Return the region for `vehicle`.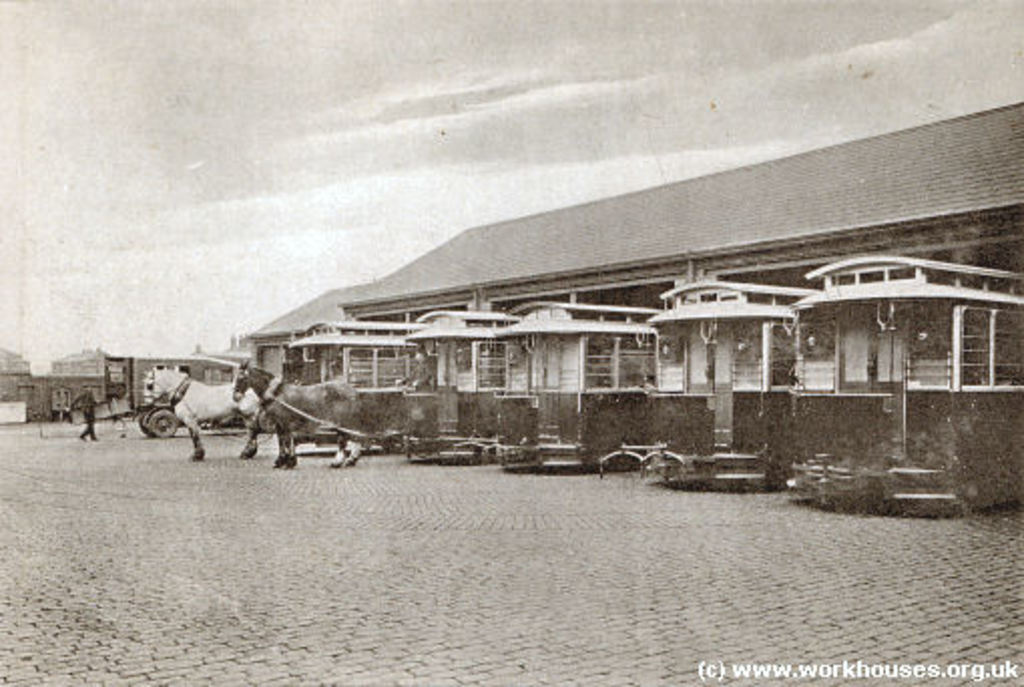
(793,249,1022,512).
